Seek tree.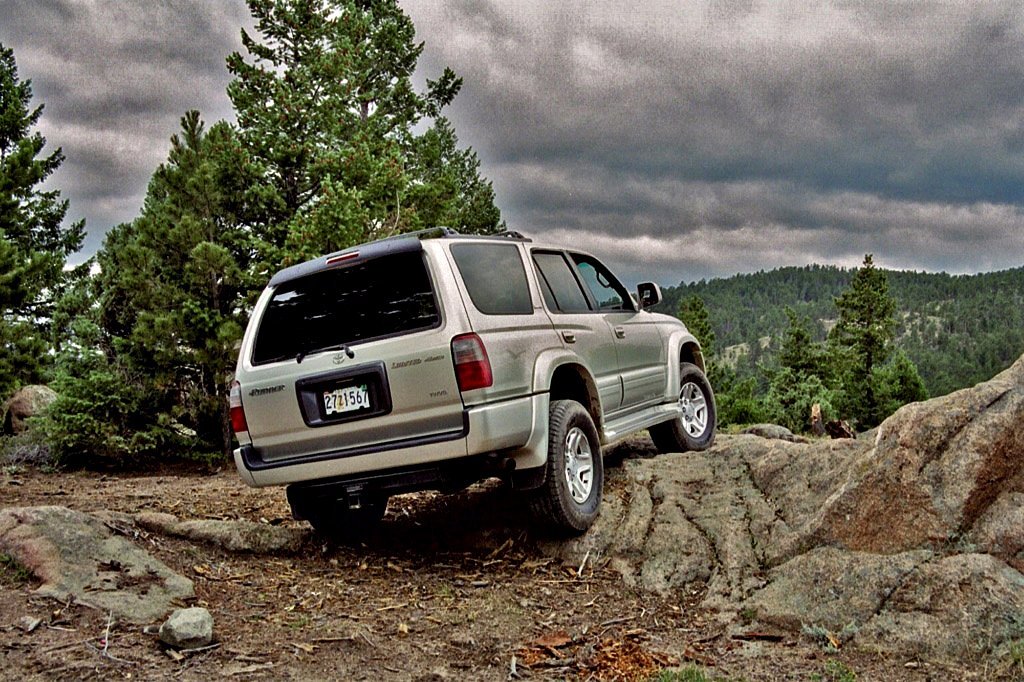
[0, 32, 102, 405].
